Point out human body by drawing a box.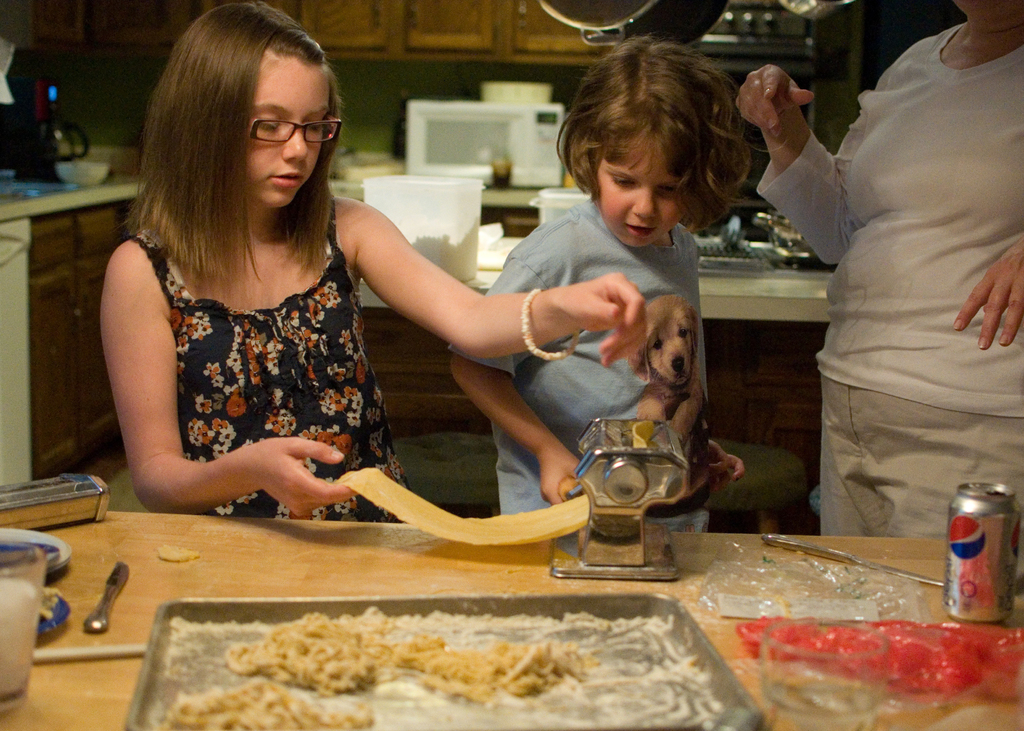
box=[447, 198, 740, 531].
